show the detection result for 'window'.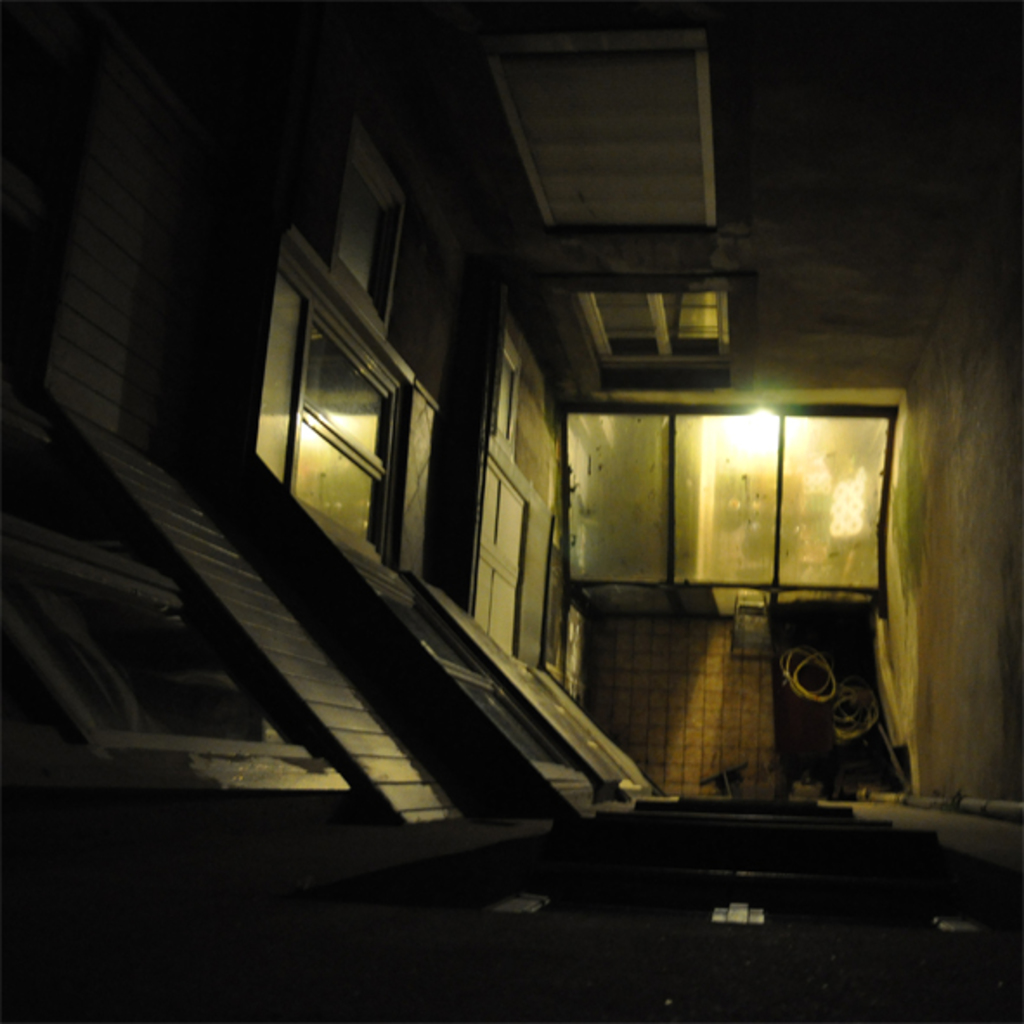
<bbox>326, 121, 409, 317</bbox>.
